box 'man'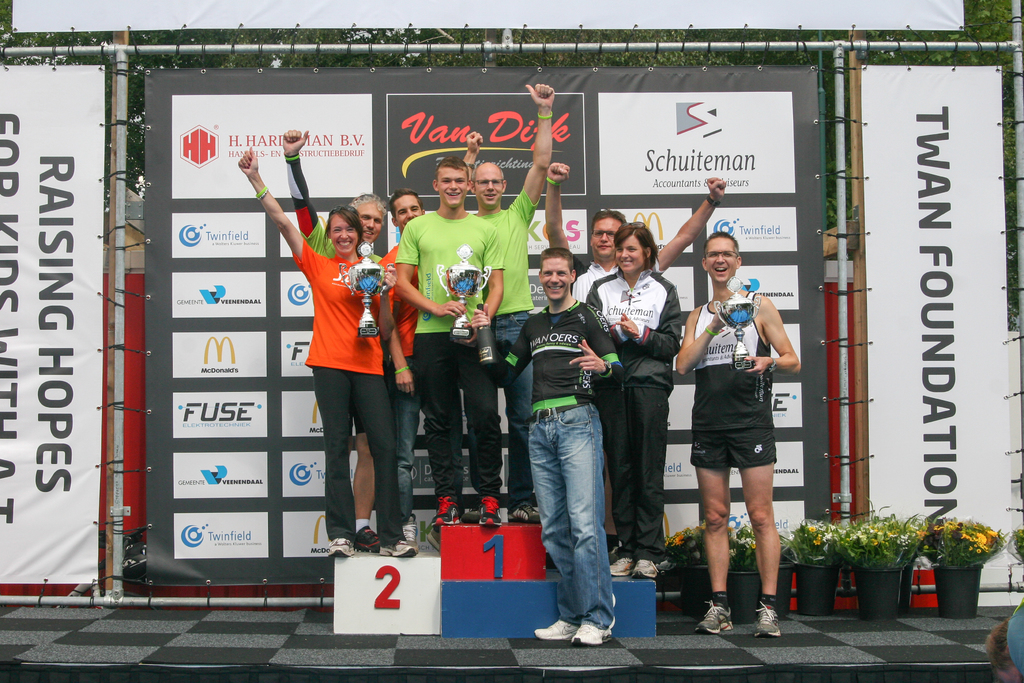
(left=468, top=81, right=557, bottom=510)
